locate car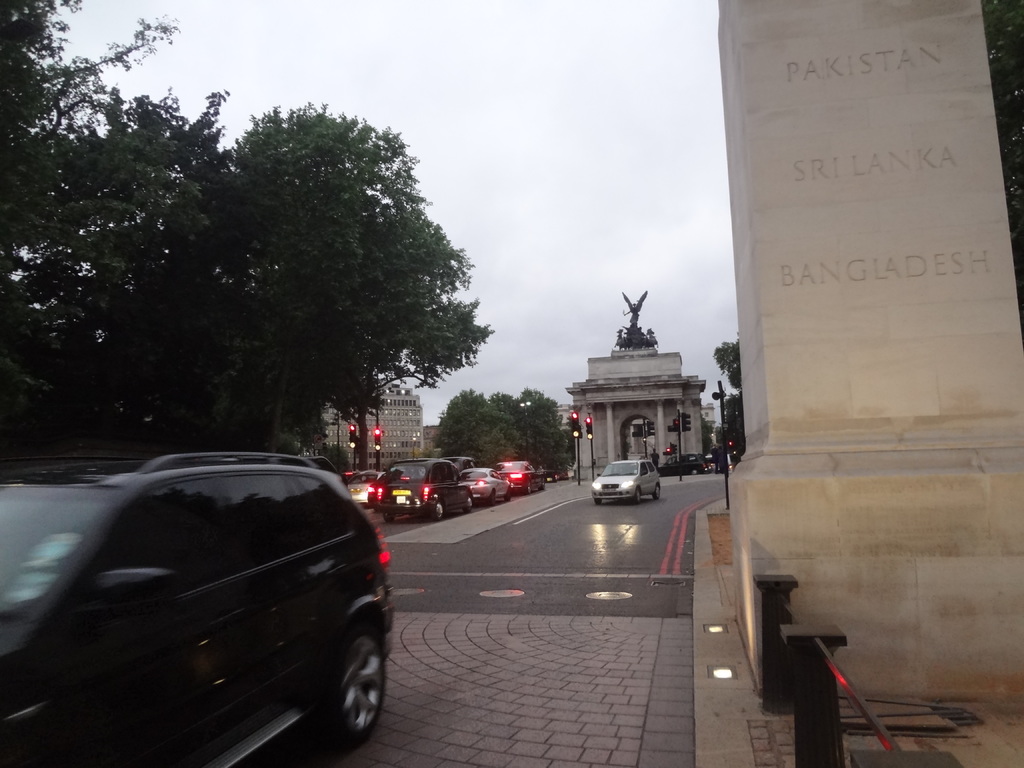
x1=662, y1=454, x2=712, y2=476
